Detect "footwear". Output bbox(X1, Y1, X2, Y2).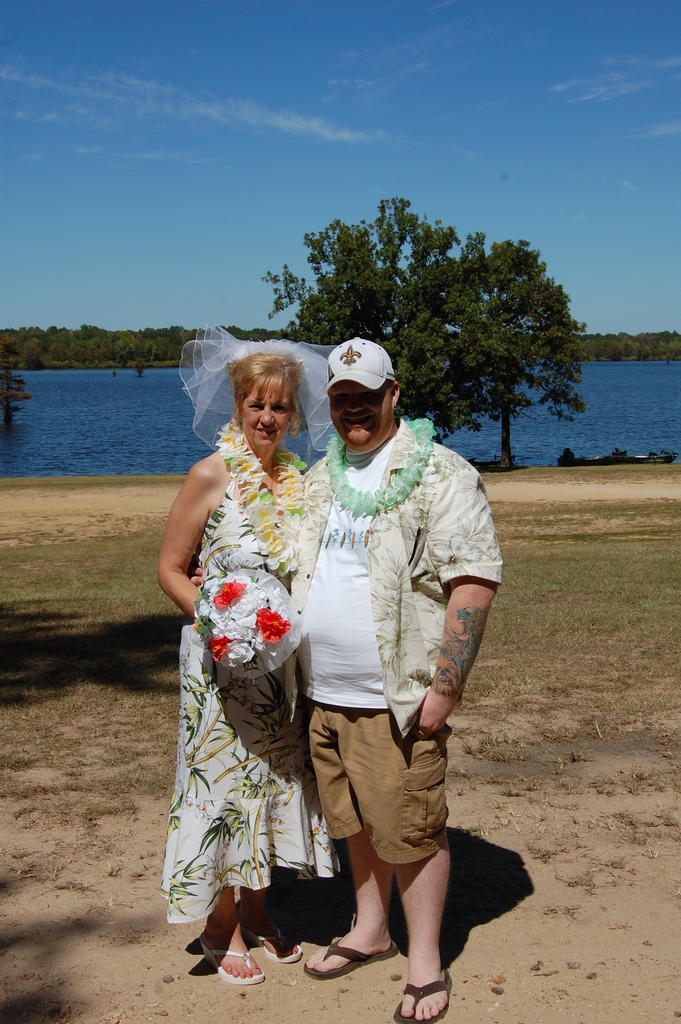
bbox(245, 917, 310, 963).
